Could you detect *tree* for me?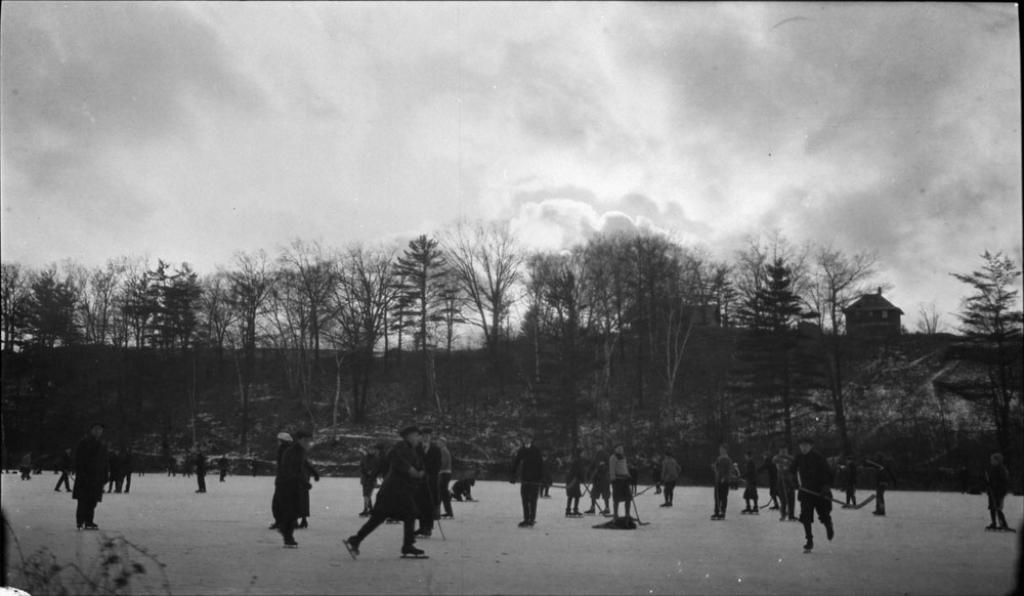
Detection result: (left=274, top=233, right=333, bottom=403).
